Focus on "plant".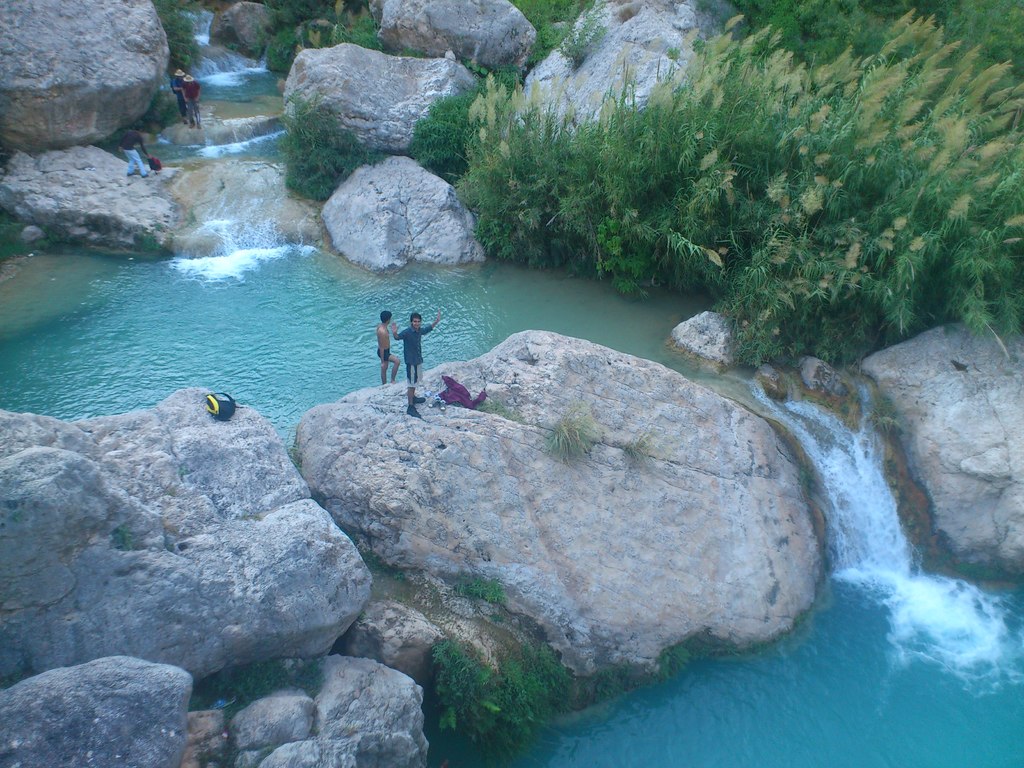
Focused at Rect(612, 433, 654, 467).
